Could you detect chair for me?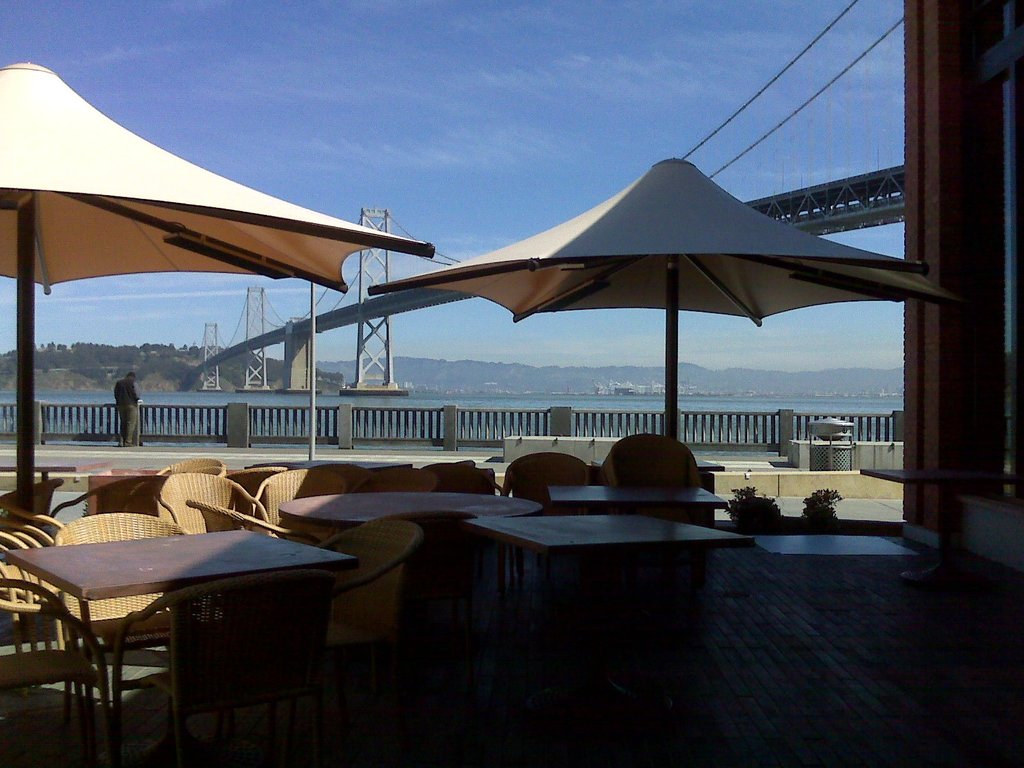
Detection result: 0:537:66:657.
